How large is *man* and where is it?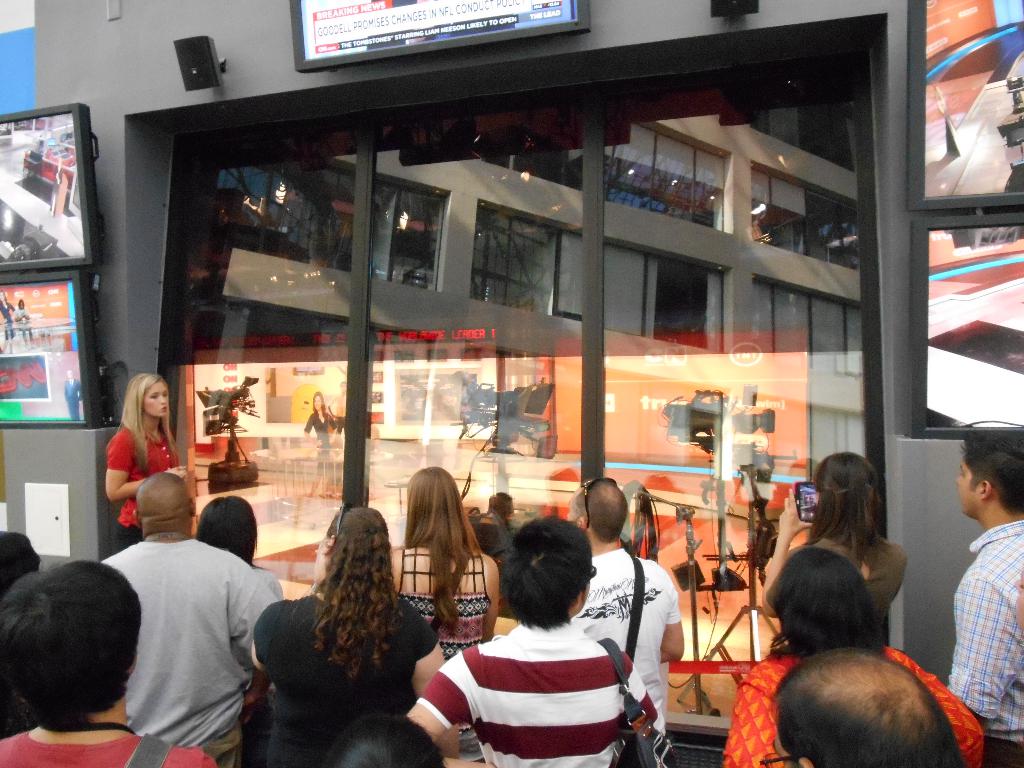
Bounding box: Rect(403, 511, 663, 767).
